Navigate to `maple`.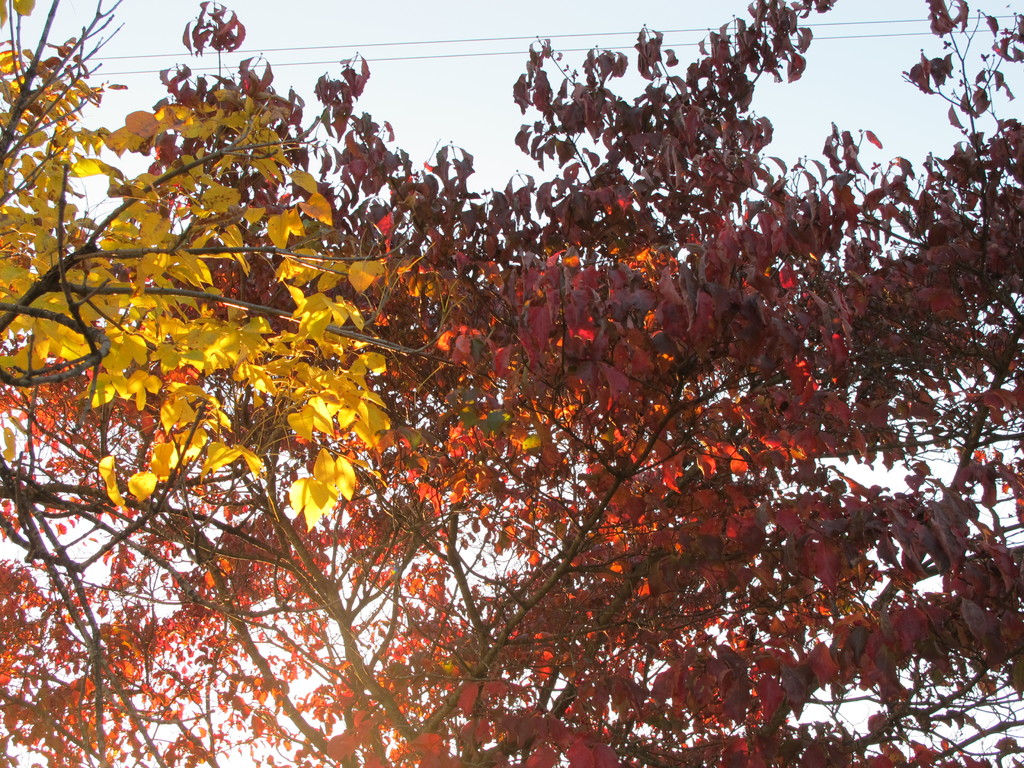
Navigation target: region(128, 371, 163, 412).
